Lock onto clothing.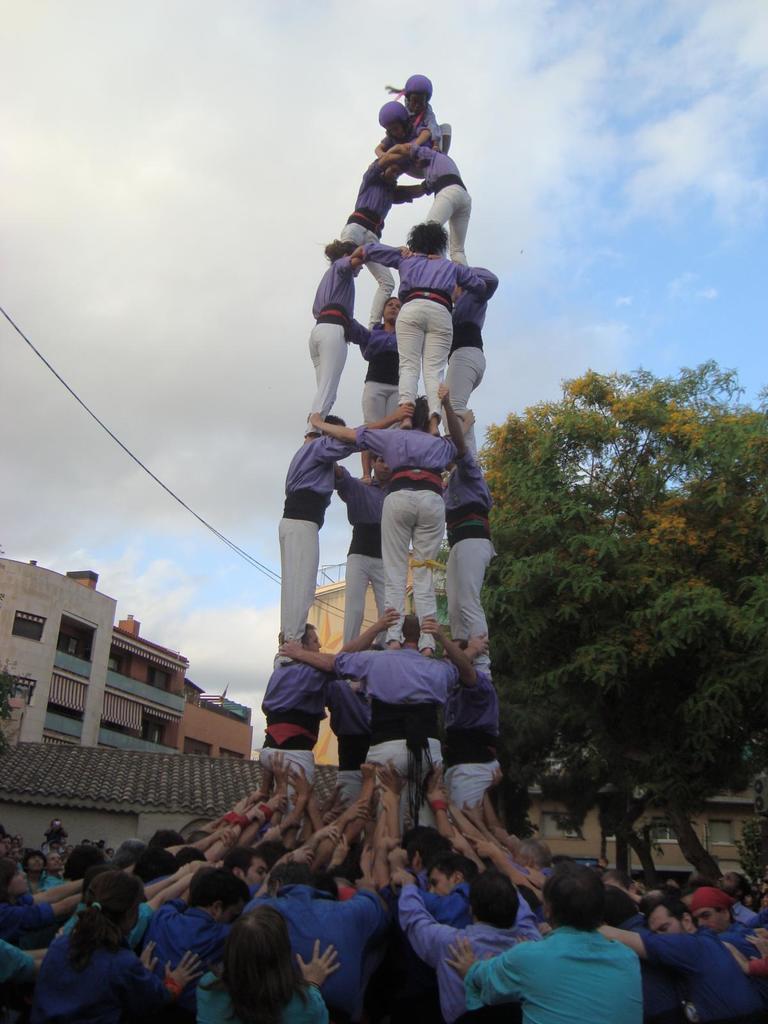
Locked: Rect(419, 143, 468, 253).
